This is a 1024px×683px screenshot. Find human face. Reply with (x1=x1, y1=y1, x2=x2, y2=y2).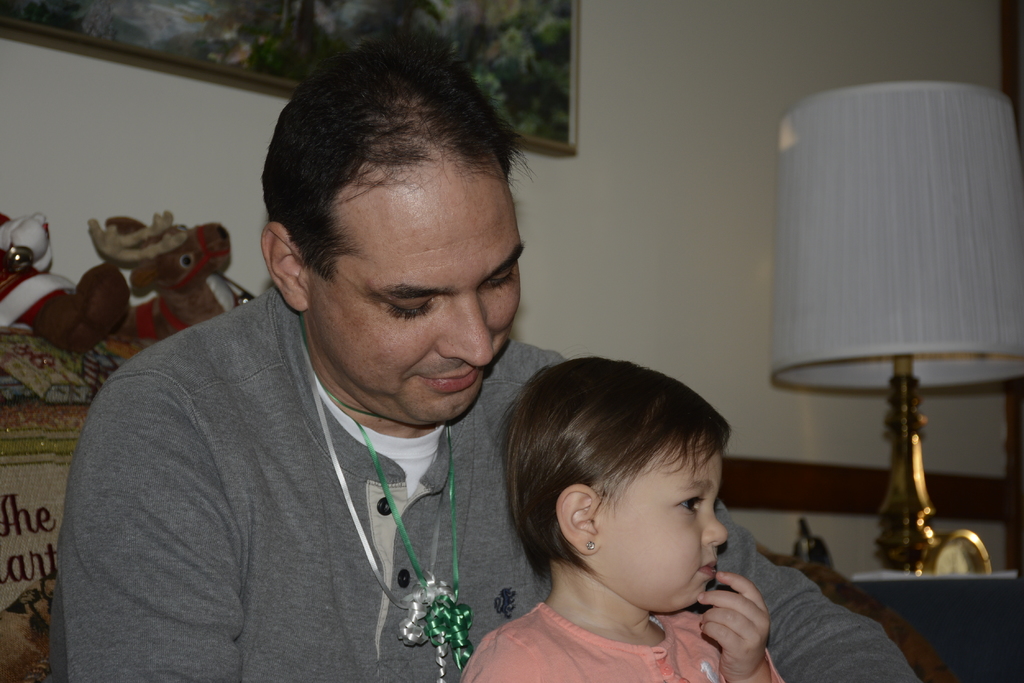
(x1=314, y1=151, x2=525, y2=422).
